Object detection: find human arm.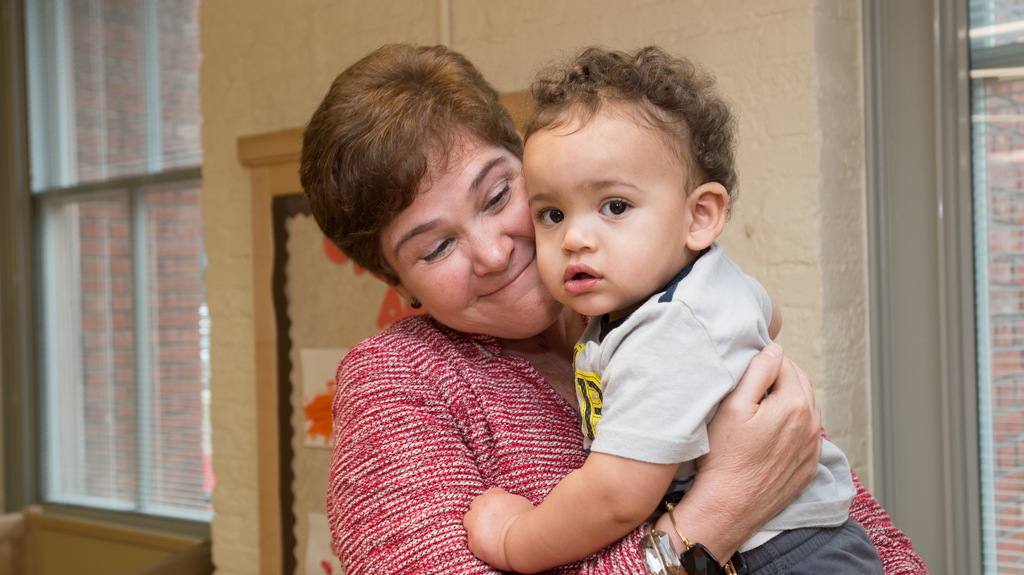
select_region(818, 429, 931, 574).
